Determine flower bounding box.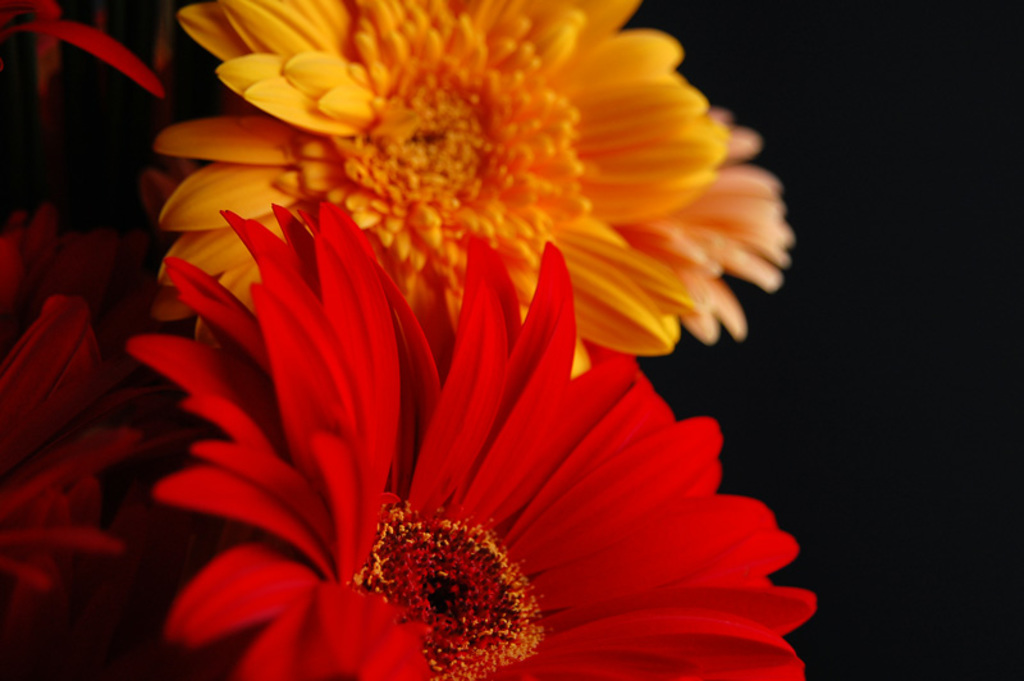
Determined: <bbox>0, 0, 170, 131</bbox>.
